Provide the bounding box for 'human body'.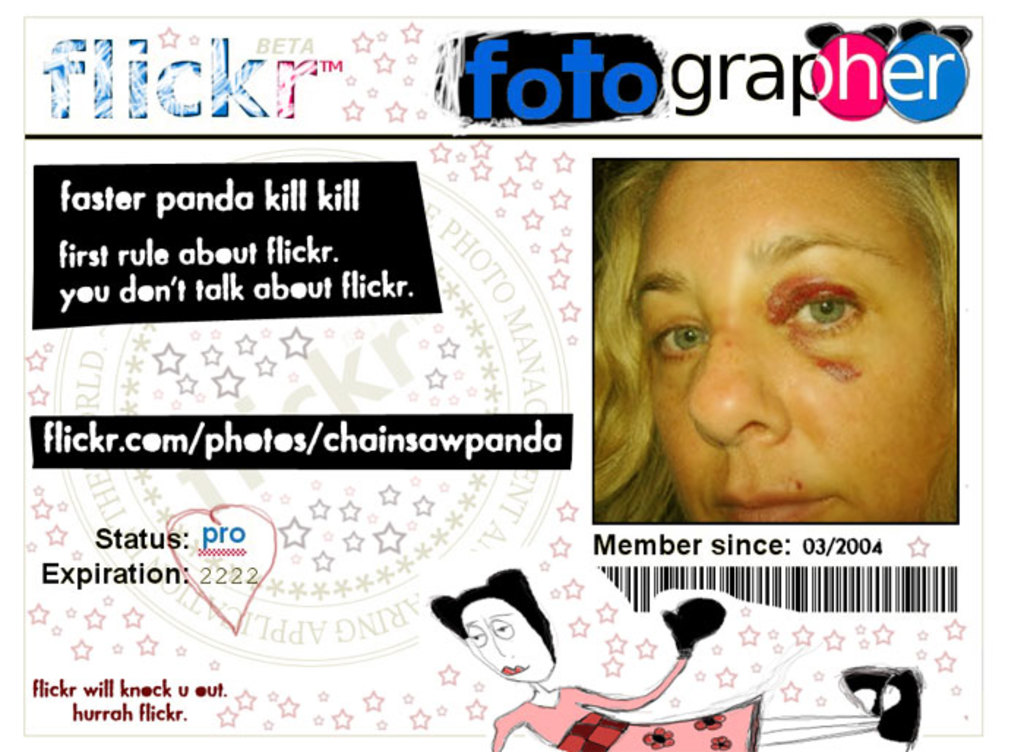
585:157:979:506.
